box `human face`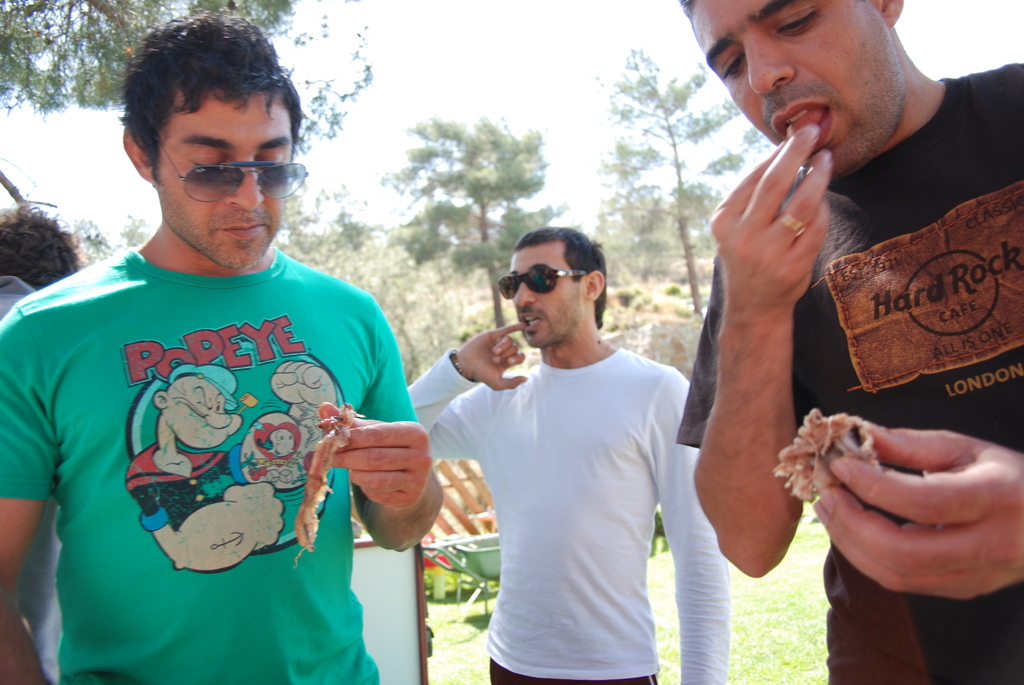
268, 428, 295, 458
